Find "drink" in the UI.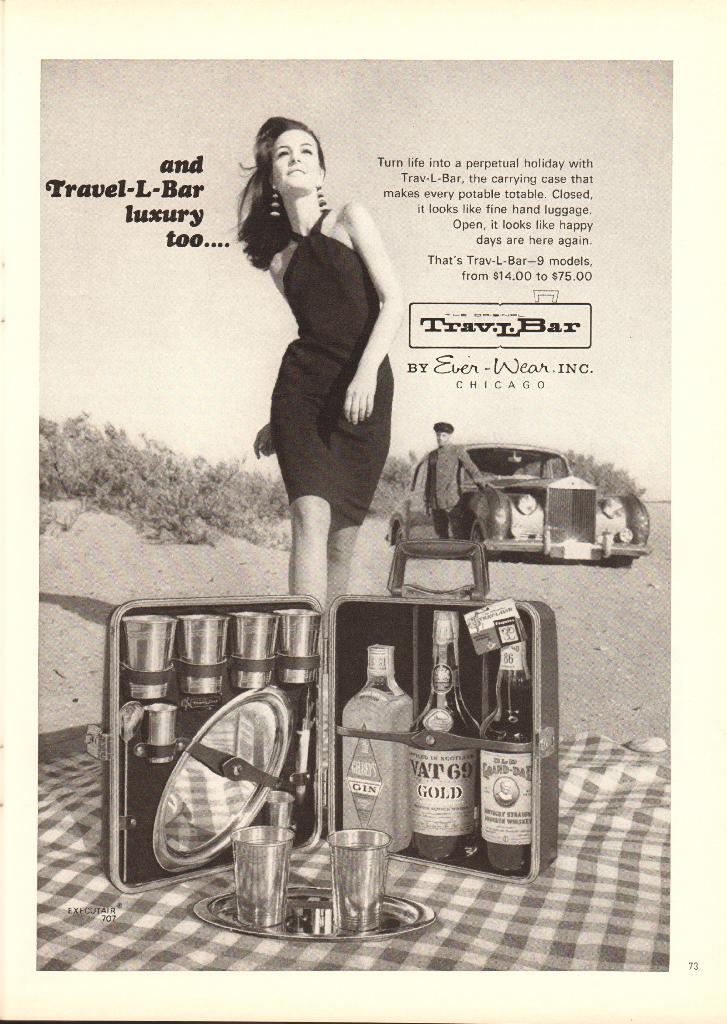
UI element at (x1=478, y1=636, x2=531, y2=874).
